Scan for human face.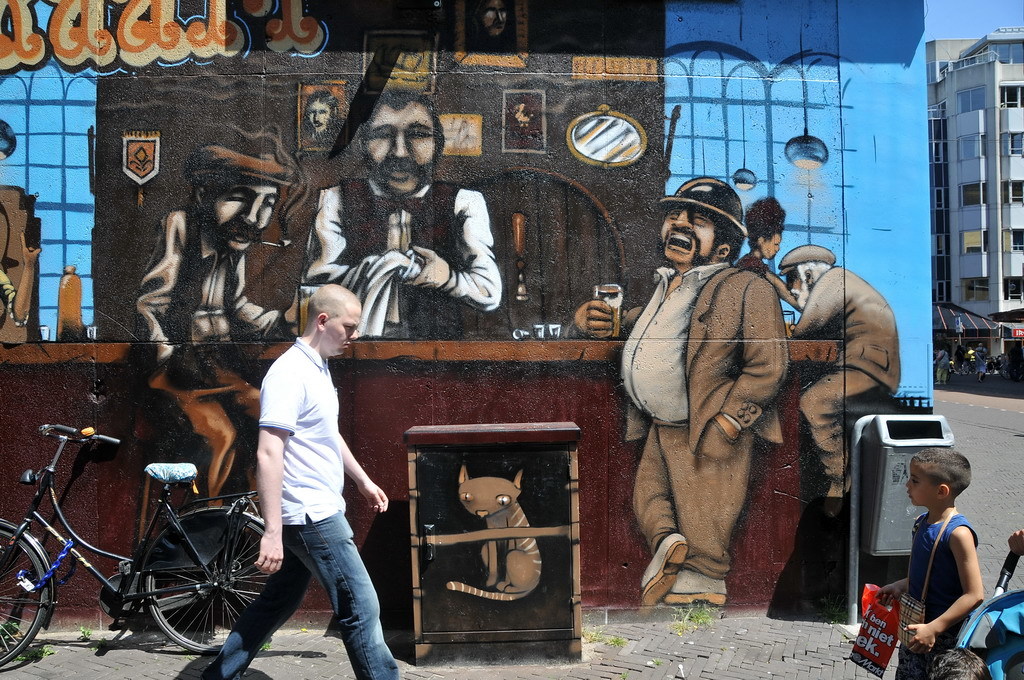
Scan result: box=[789, 274, 801, 301].
